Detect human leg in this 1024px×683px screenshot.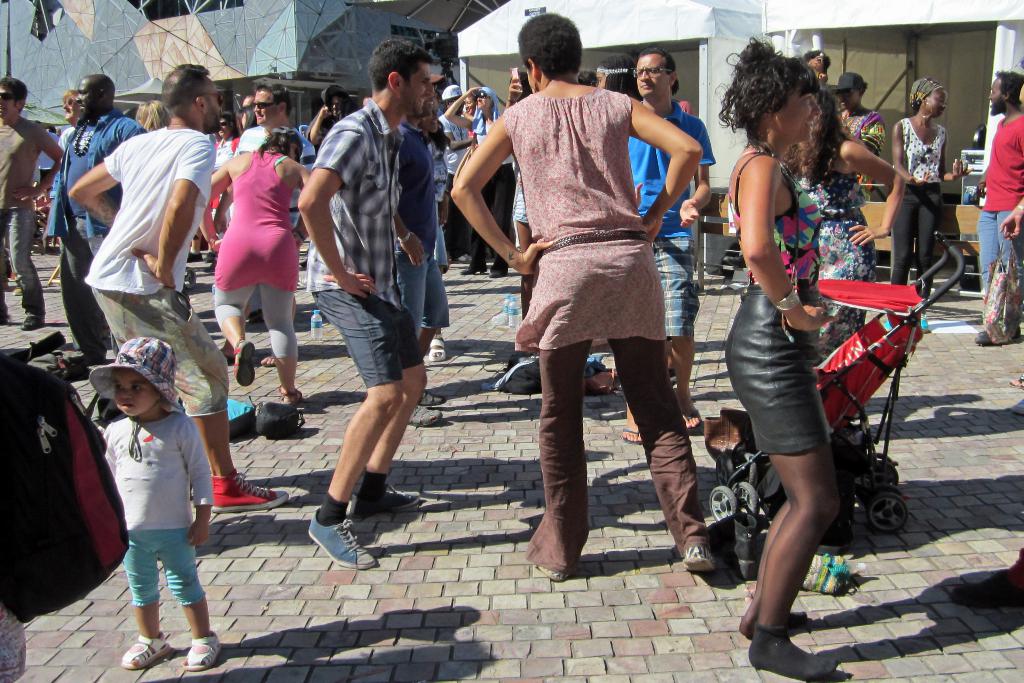
Detection: {"x1": 303, "y1": 377, "x2": 402, "y2": 569}.
